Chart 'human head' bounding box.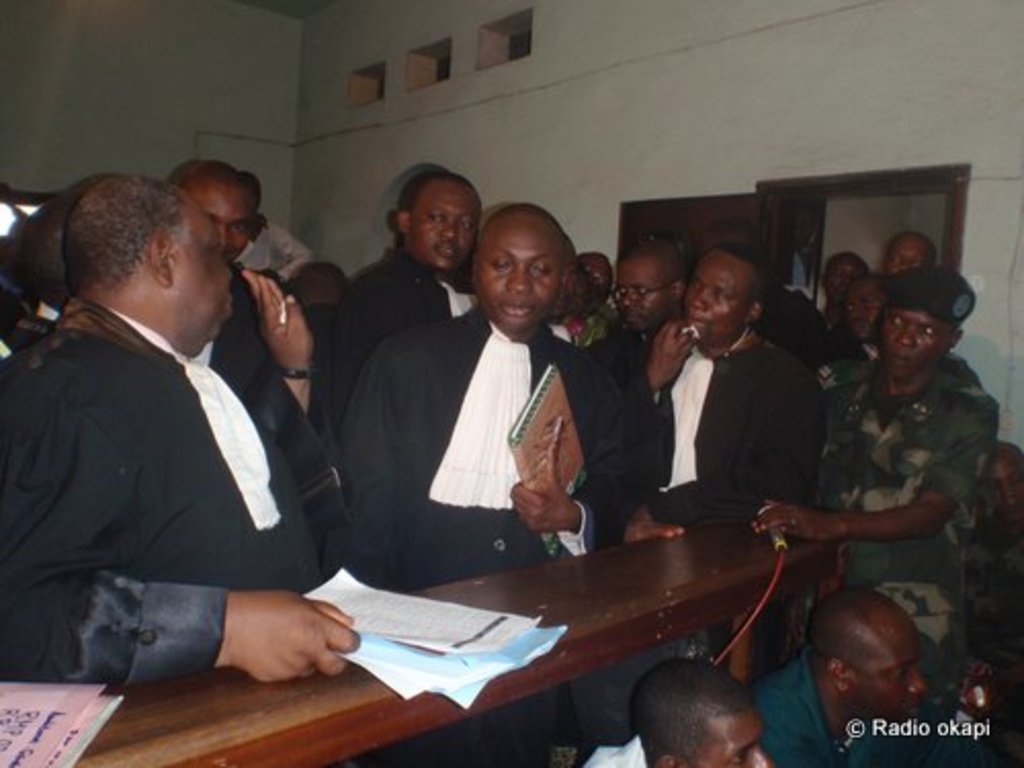
Charted: 881/229/944/279.
